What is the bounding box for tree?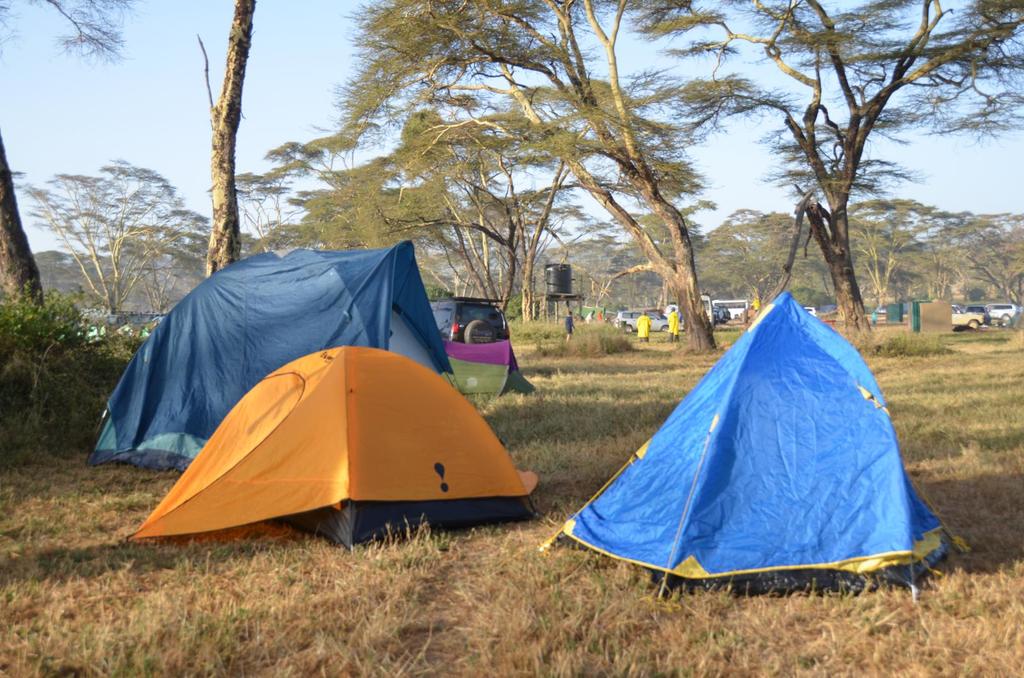
bbox=(28, 153, 210, 349).
